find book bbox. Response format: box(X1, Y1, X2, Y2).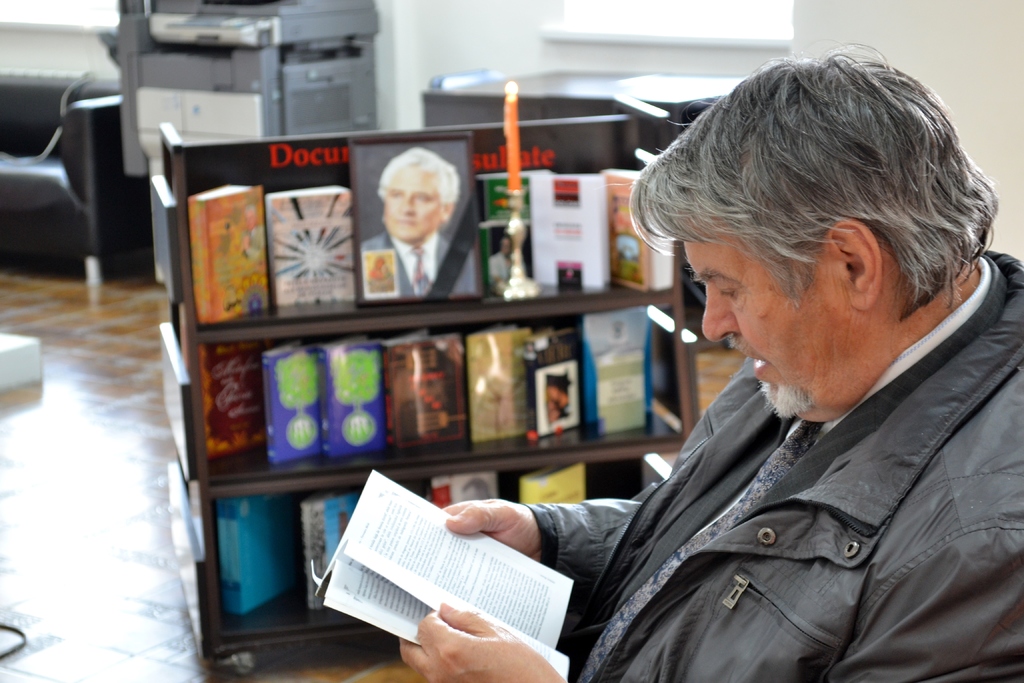
box(324, 334, 383, 463).
